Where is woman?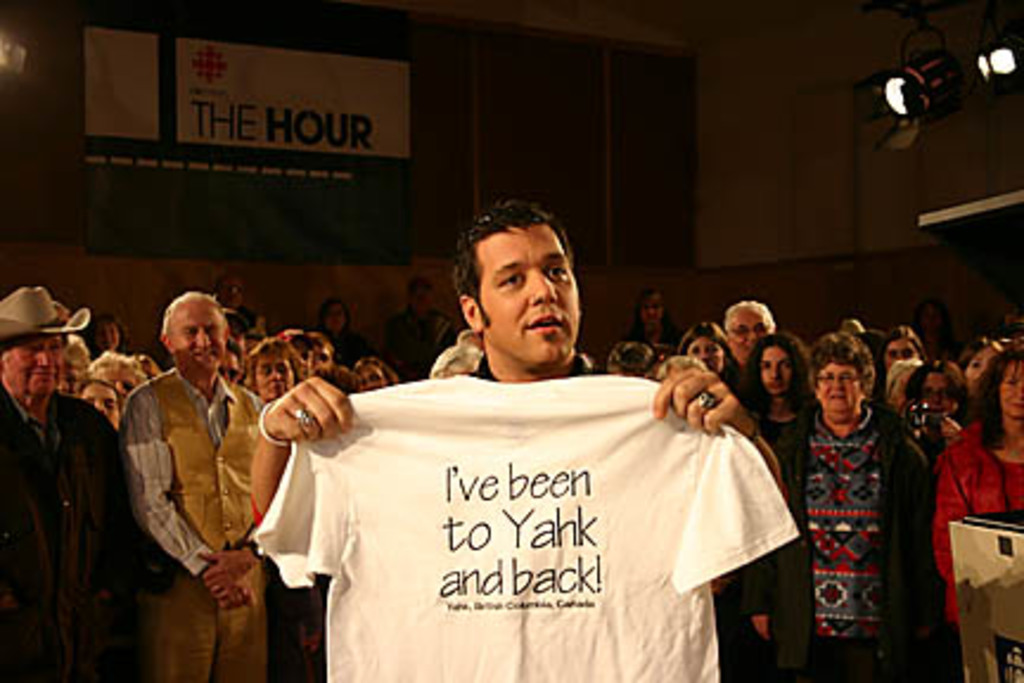
x1=749 y1=323 x2=932 y2=681.
